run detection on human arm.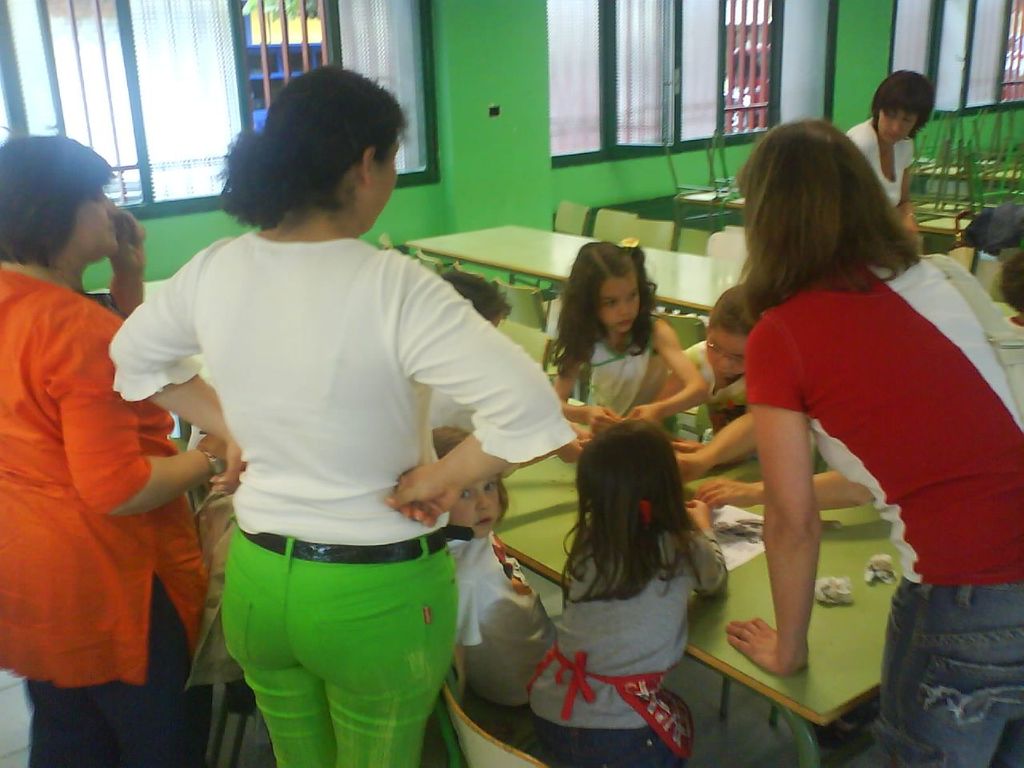
Result: left=61, top=317, right=231, bottom=522.
